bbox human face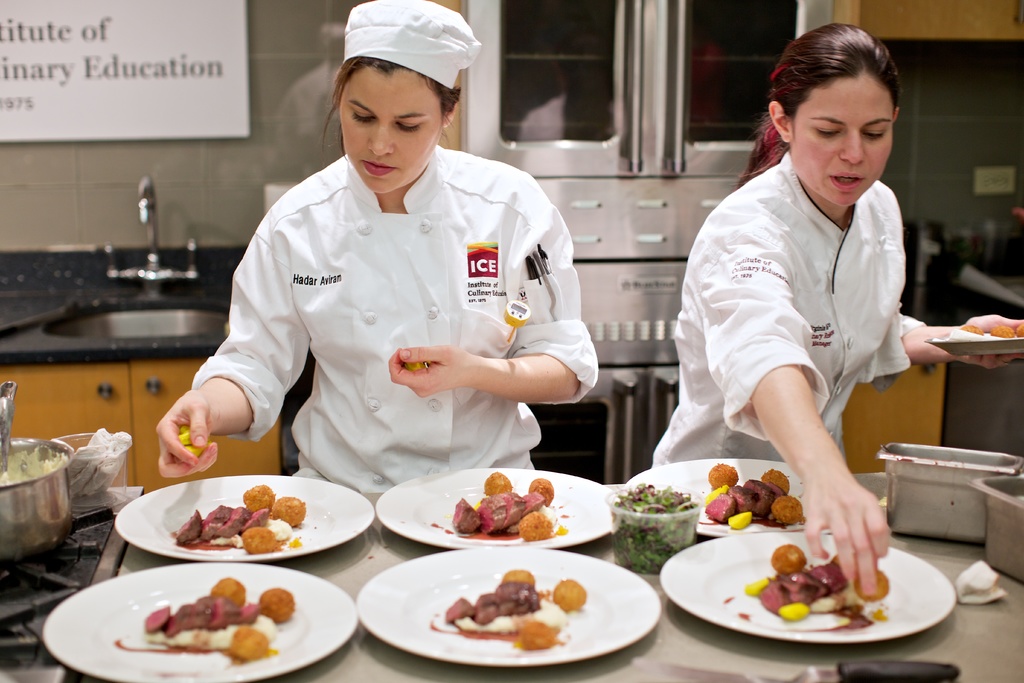
(335,74,445,194)
